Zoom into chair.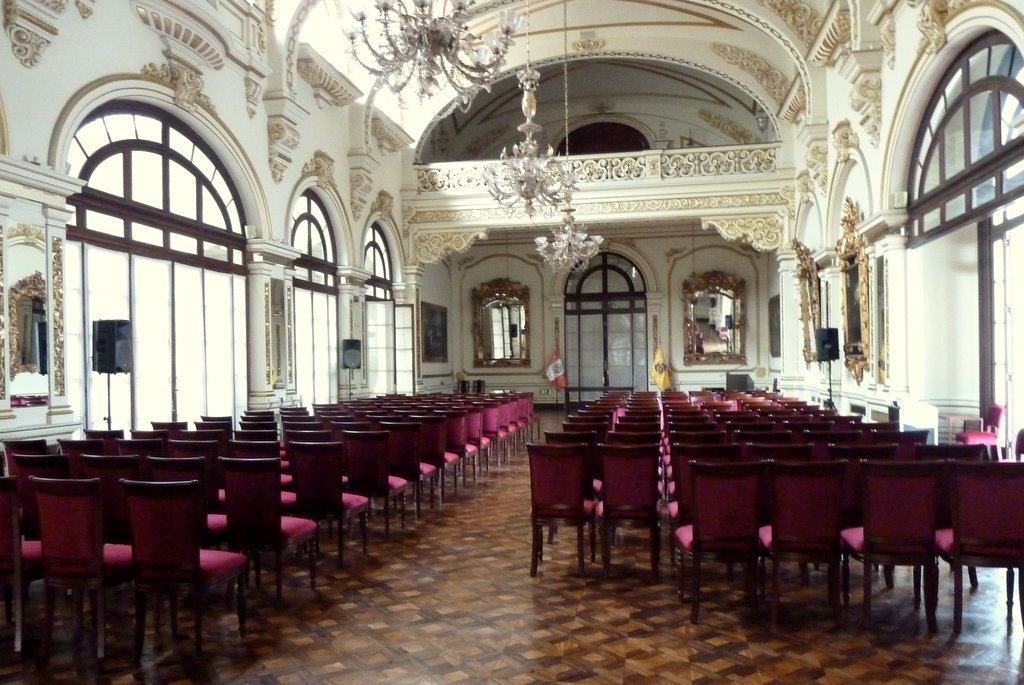
Zoom target: left=679, top=459, right=769, bottom=627.
